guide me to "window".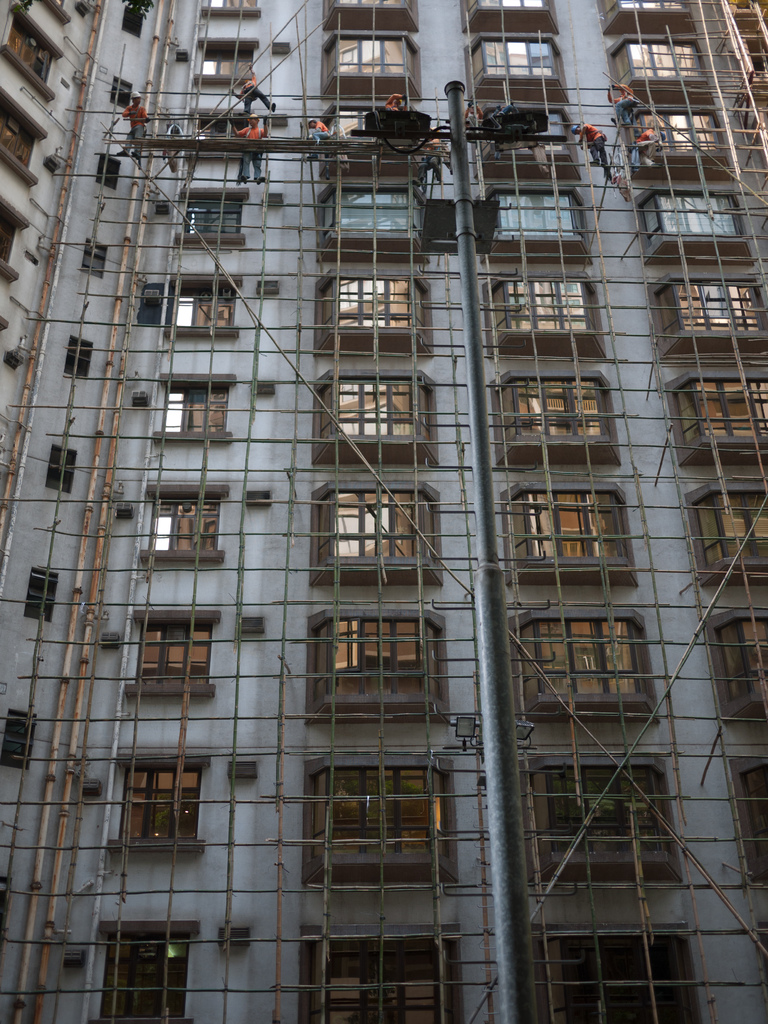
Guidance: 595 0 694 36.
